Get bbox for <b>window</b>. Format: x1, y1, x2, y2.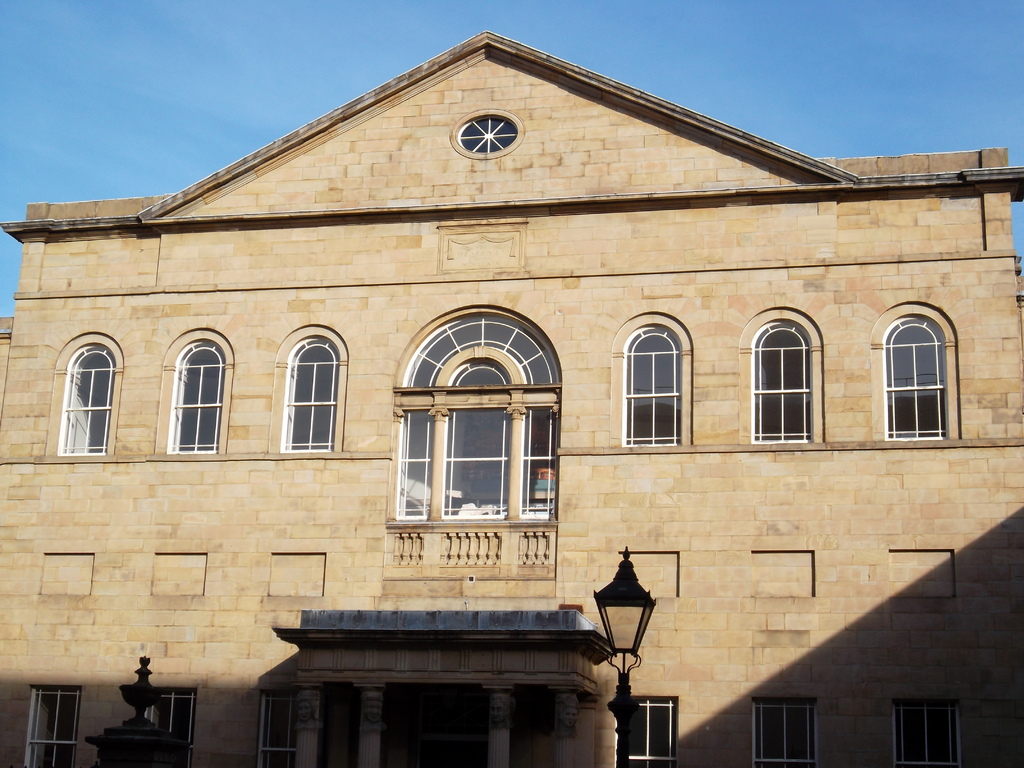
879, 315, 952, 436.
